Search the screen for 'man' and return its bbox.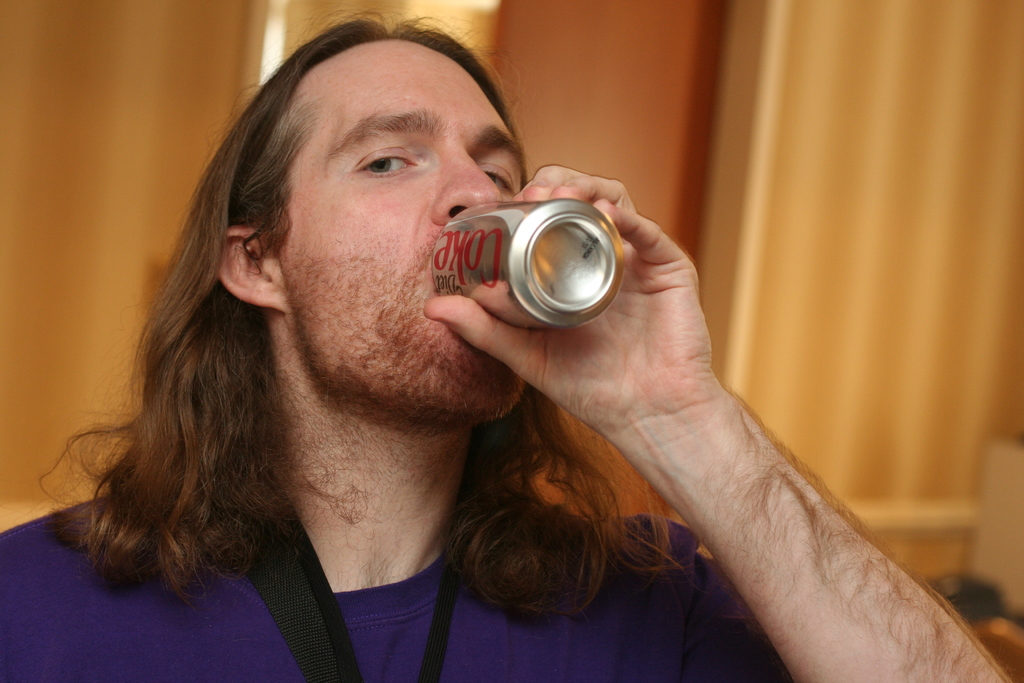
Found: <region>0, 0, 994, 682</region>.
